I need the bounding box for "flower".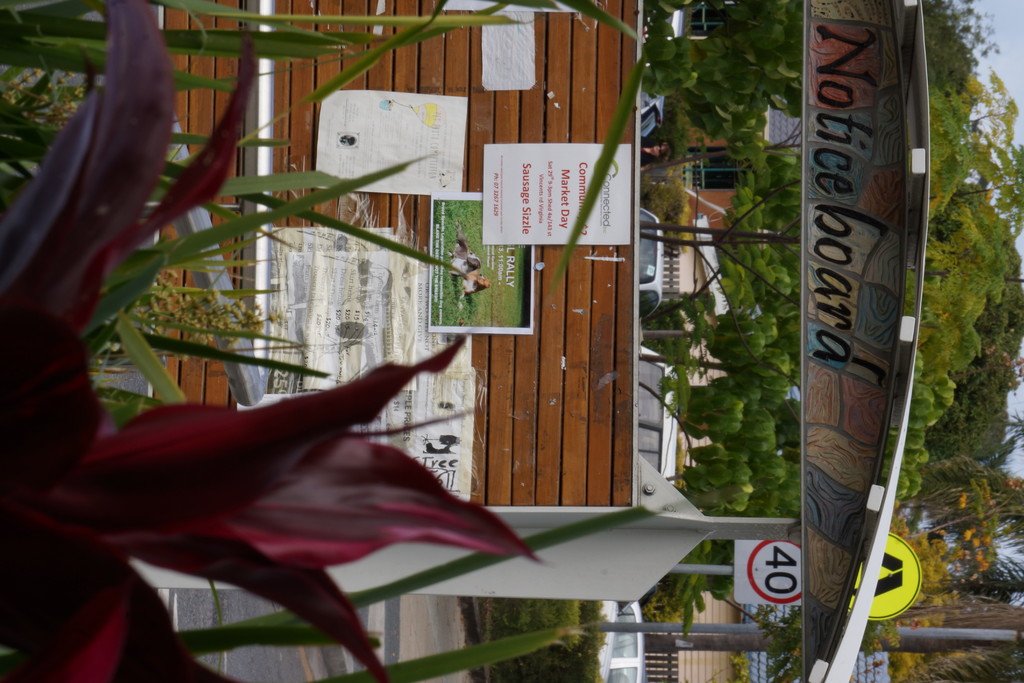
Here it is: {"left": 961, "top": 532, "right": 966, "bottom": 541}.
